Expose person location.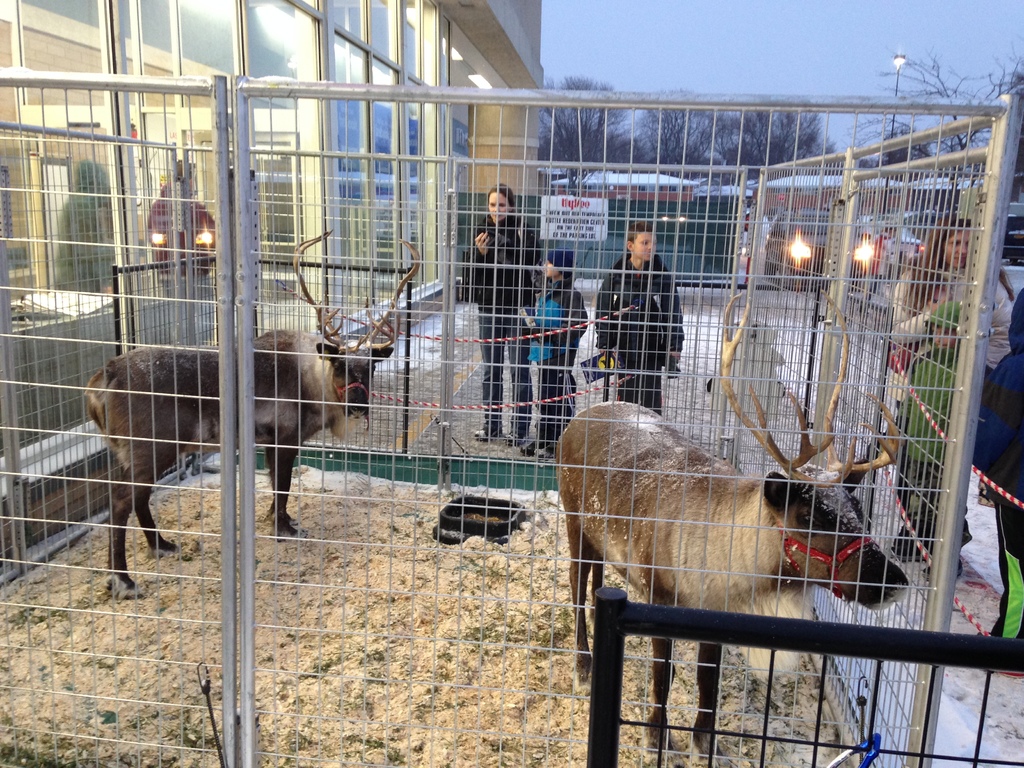
Exposed at {"x1": 971, "y1": 232, "x2": 1023, "y2": 634}.
